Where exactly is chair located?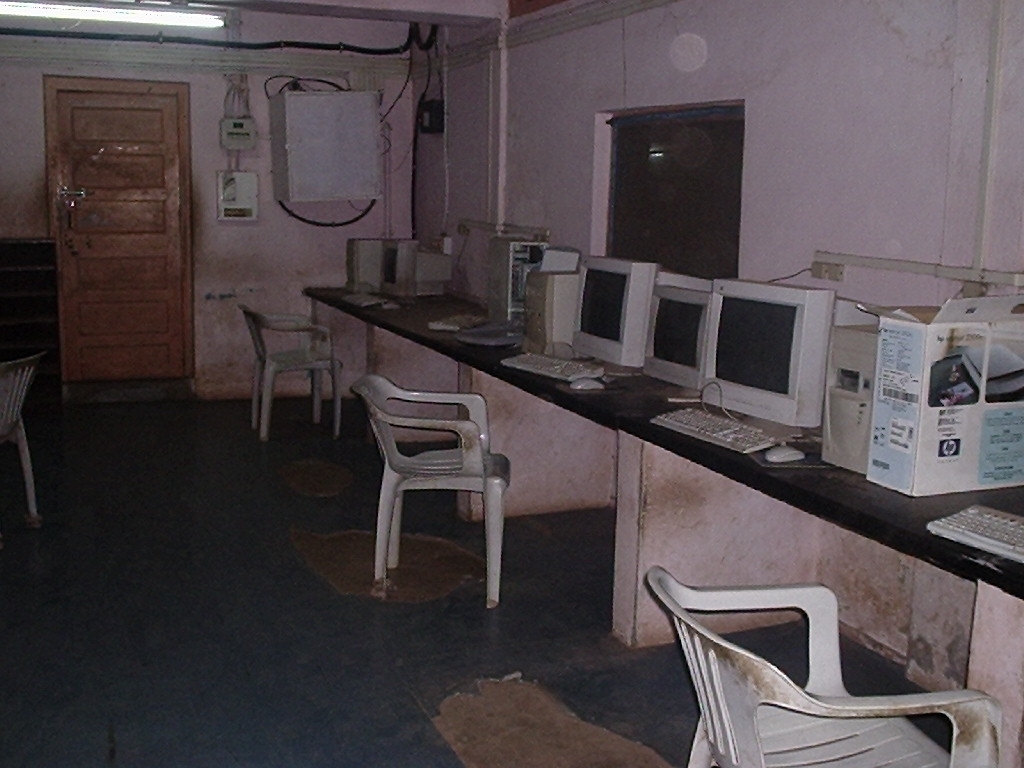
Its bounding box is (left=235, top=302, right=343, bottom=440).
